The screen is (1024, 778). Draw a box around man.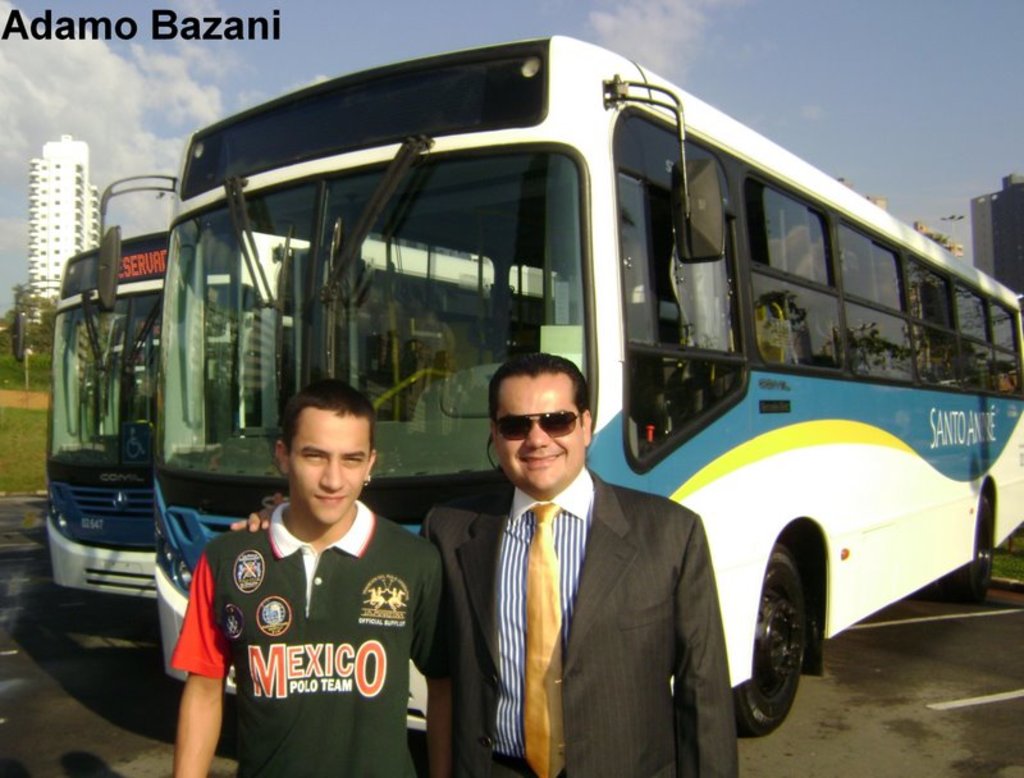
[166,381,462,777].
